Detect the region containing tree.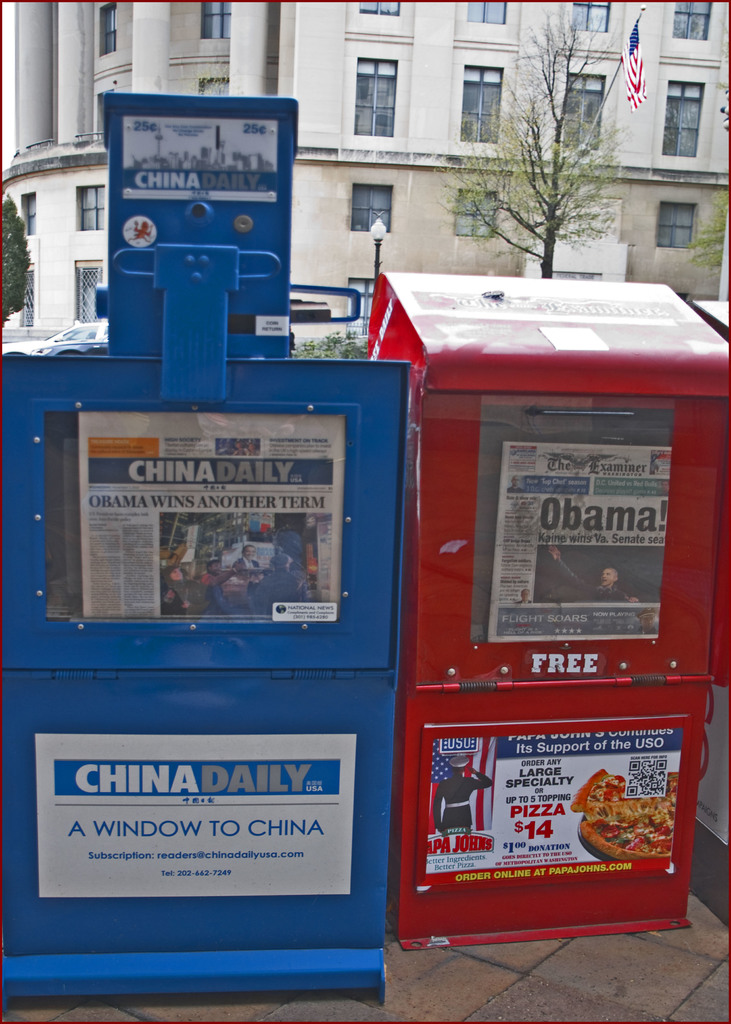
466/38/632/275.
